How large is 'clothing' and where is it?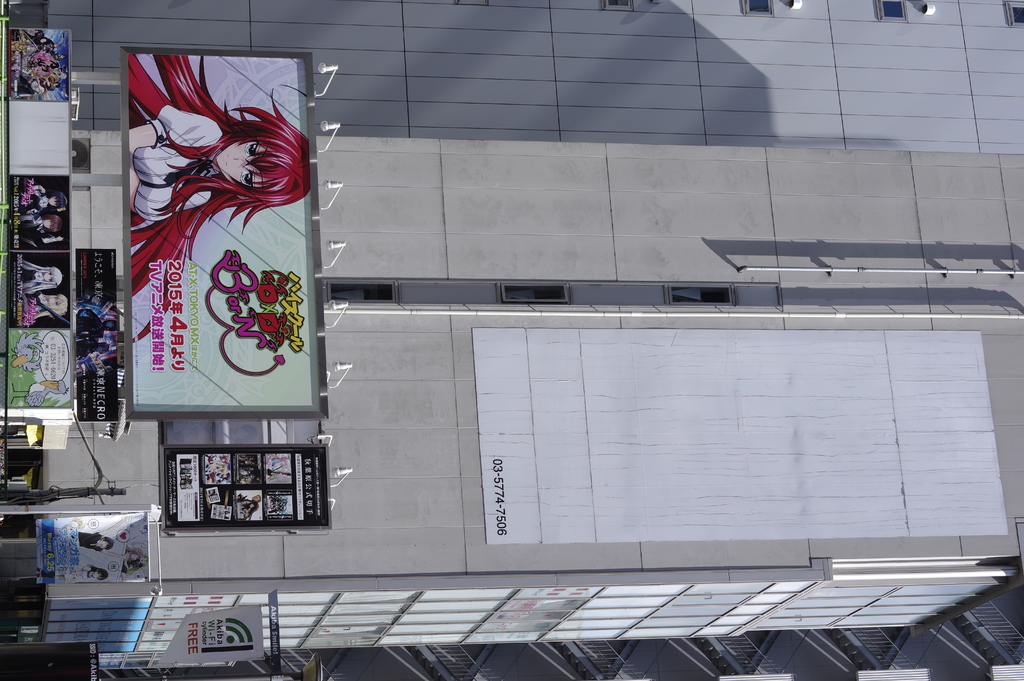
Bounding box: (13,30,51,101).
